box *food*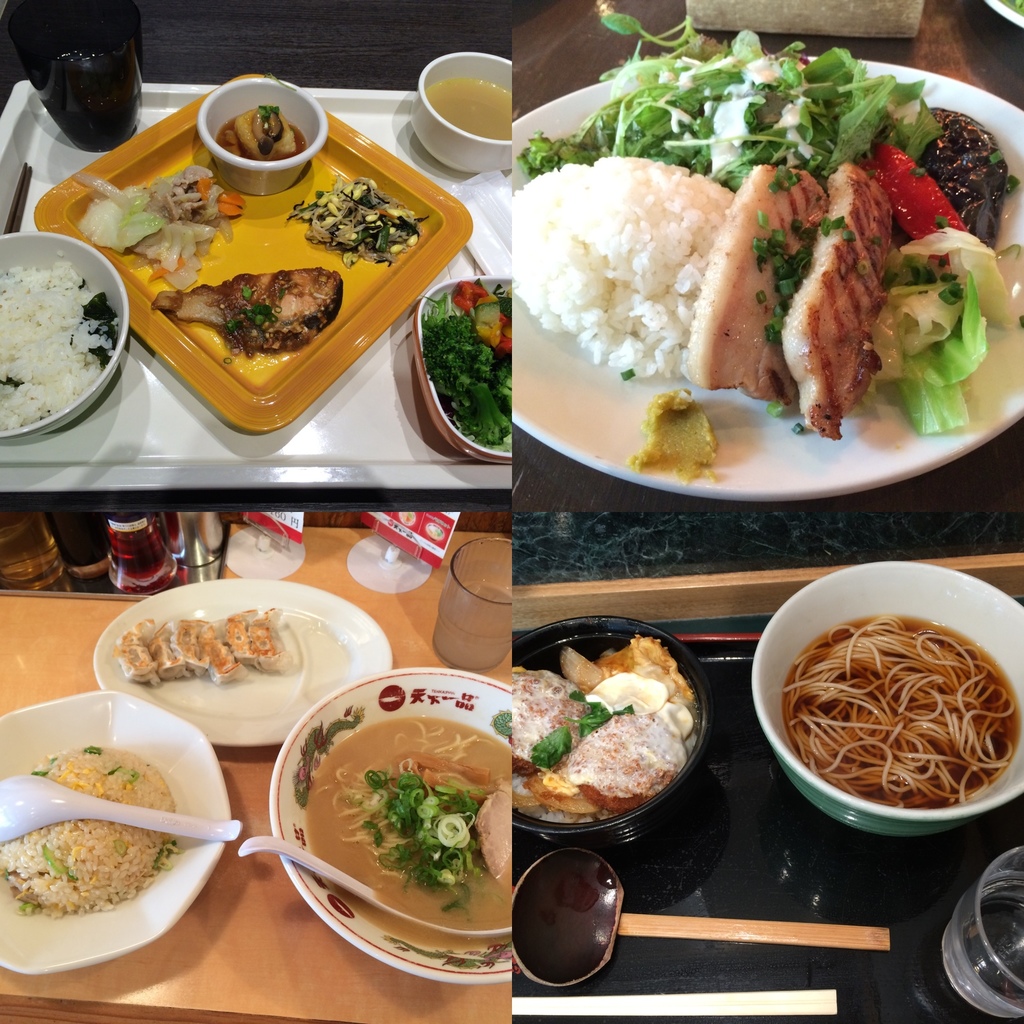
<bbox>417, 282, 510, 456</bbox>
